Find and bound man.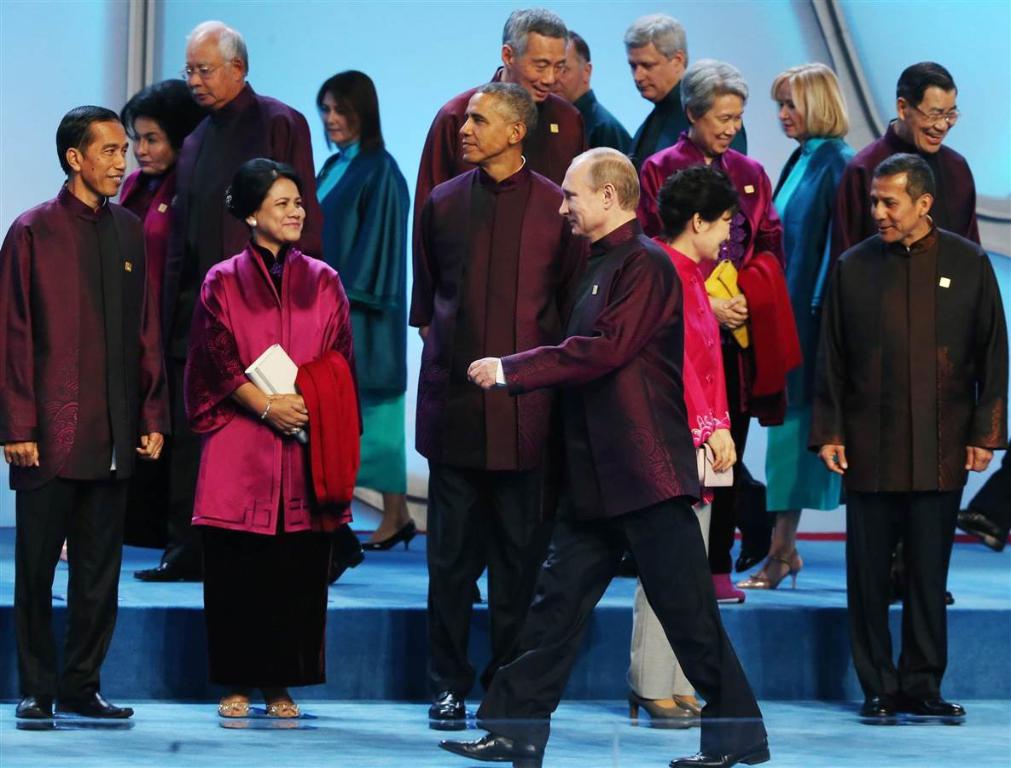
Bound: x1=0, y1=103, x2=192, y2=707.
